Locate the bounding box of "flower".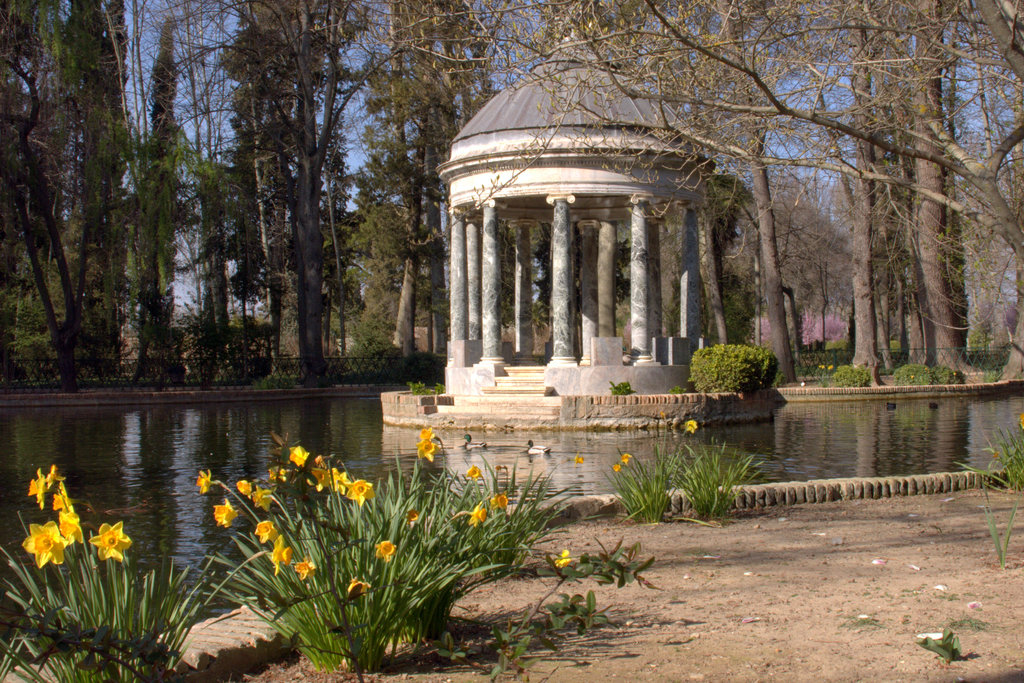
Bounding box: (left=404, top=510, right=426, bottom=521).
